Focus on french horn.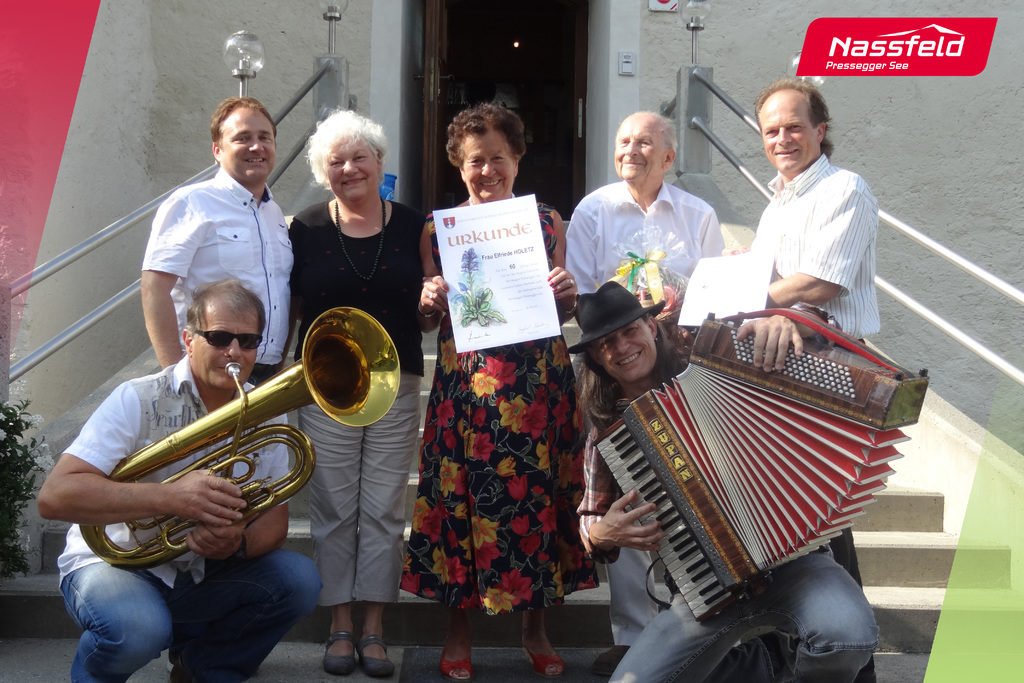
Focused at l=70, t=304, r=408, b=575.
